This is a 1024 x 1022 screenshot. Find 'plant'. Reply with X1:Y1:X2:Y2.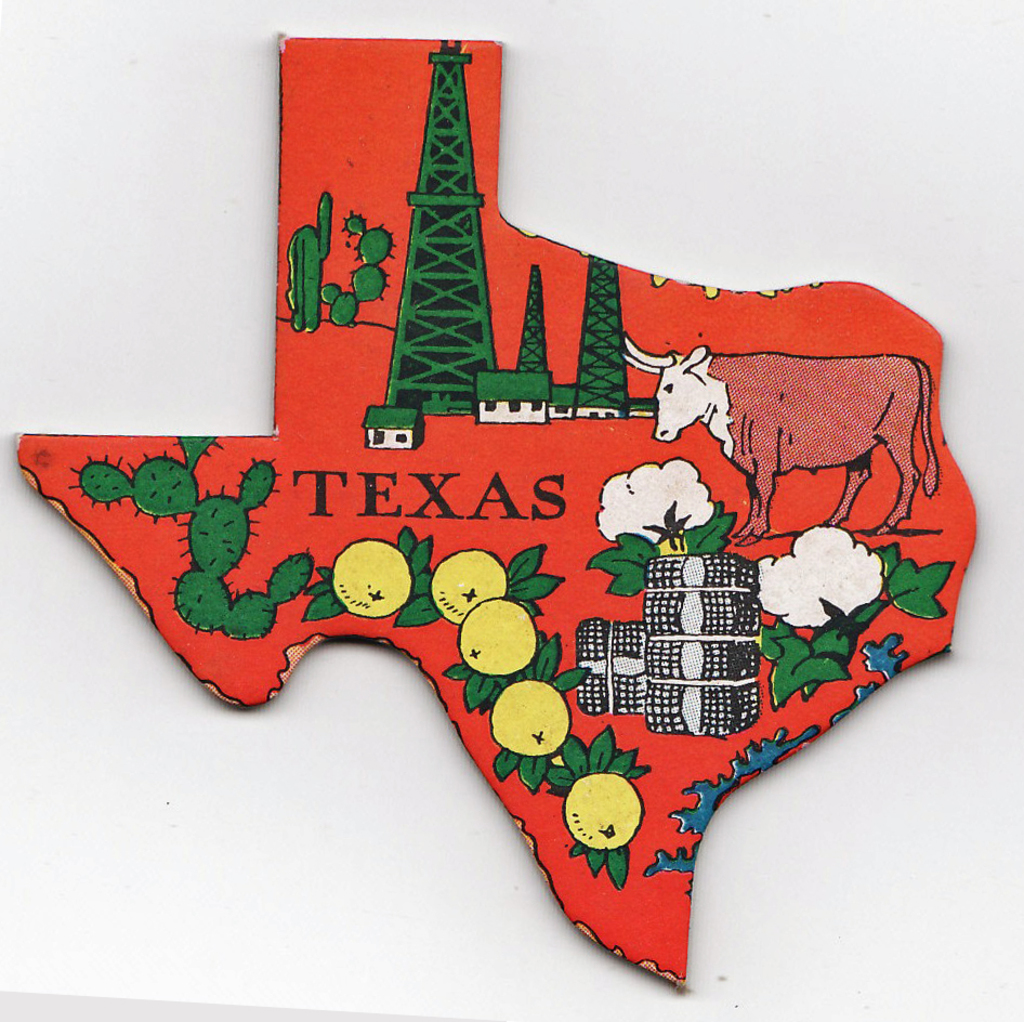
399:539:568:633.
